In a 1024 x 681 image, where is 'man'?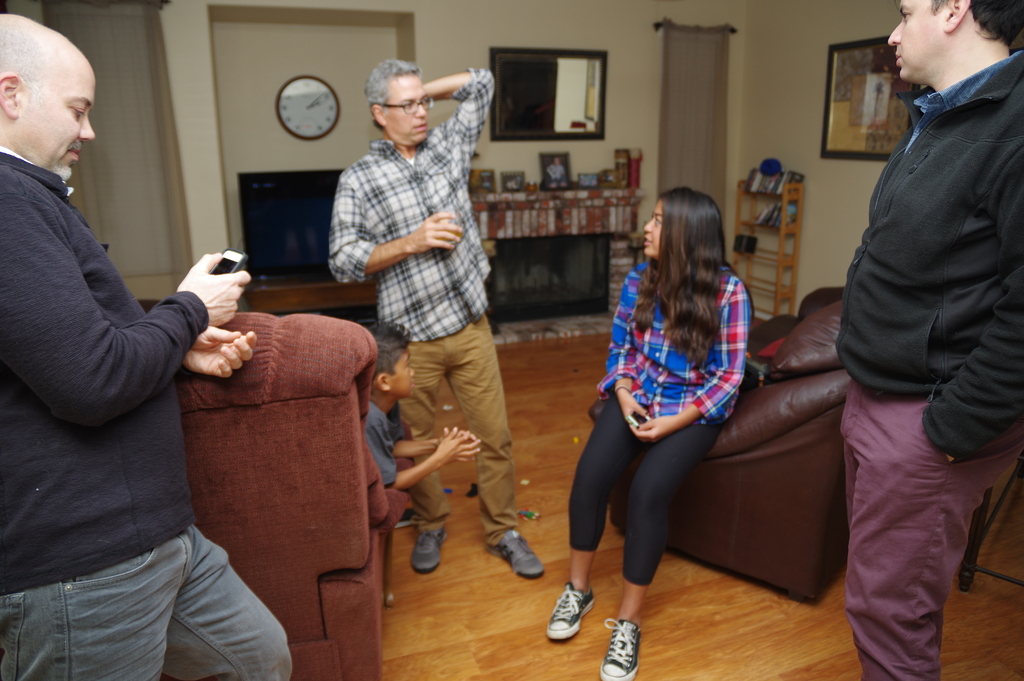
<box>0,10,294,680</box>.
